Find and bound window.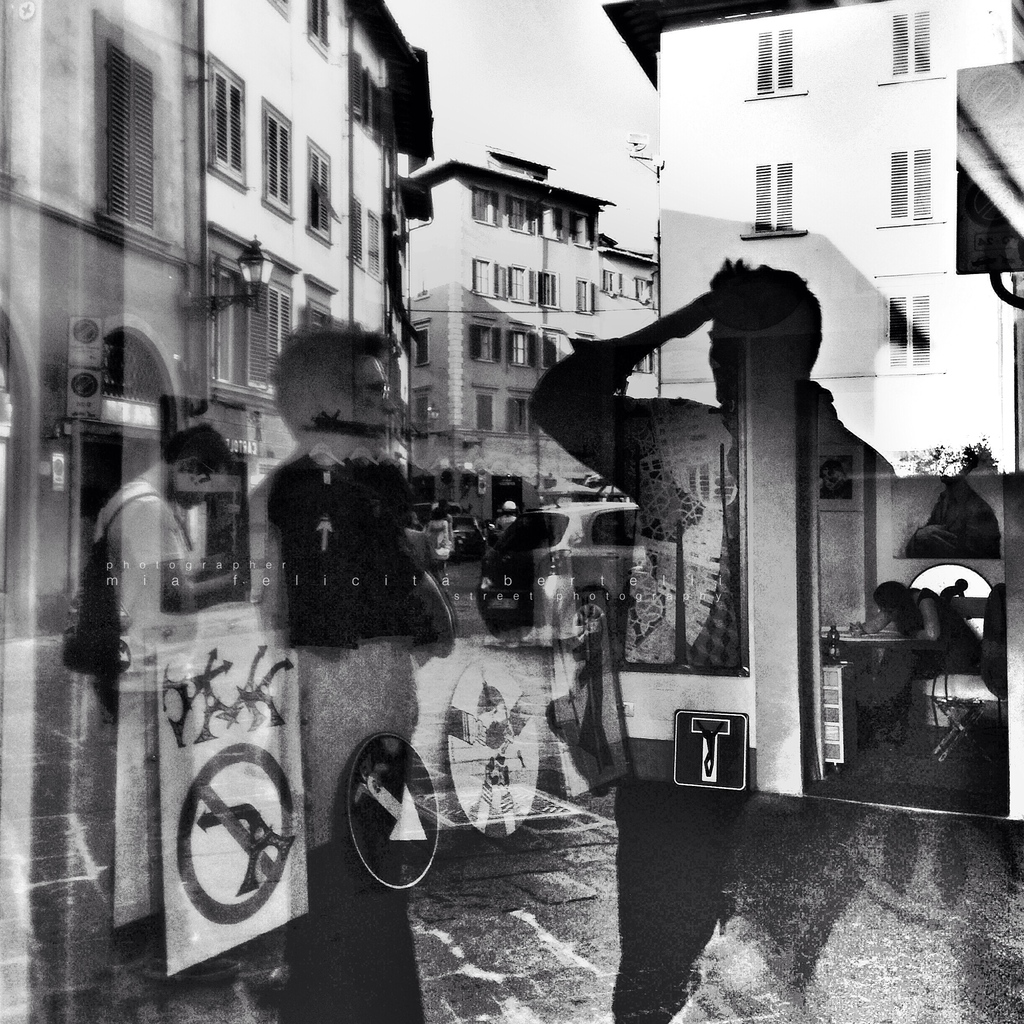
Bound: <bbox>502, 196, 536, 228</bbox>.
